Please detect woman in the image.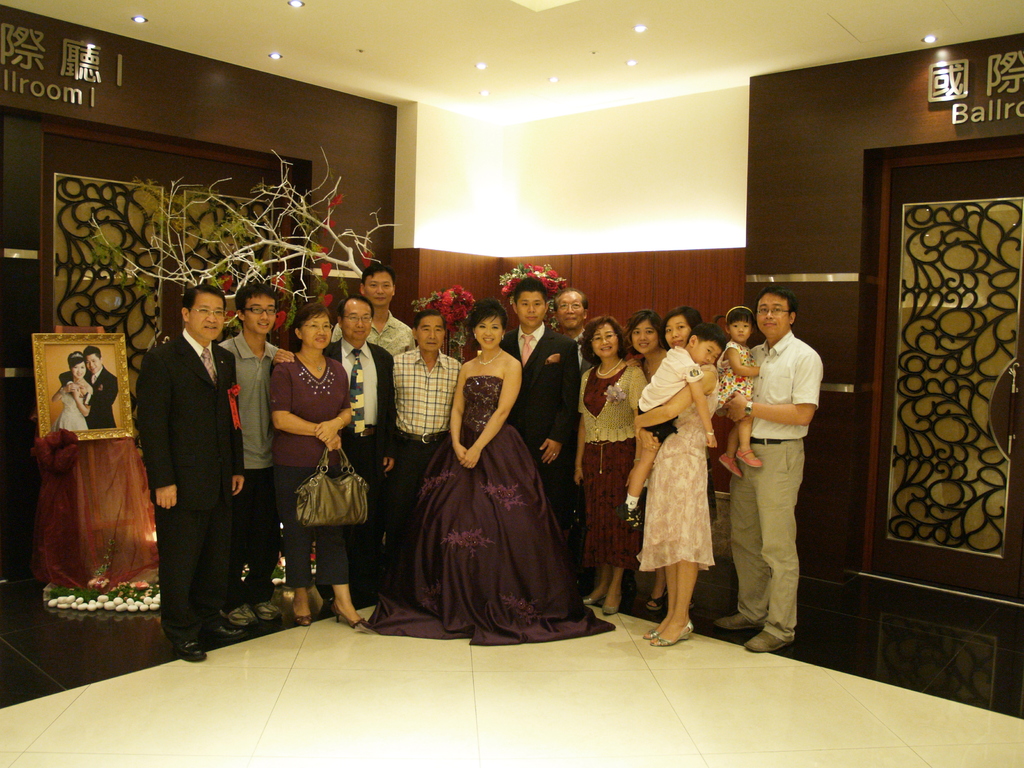
[572,309,653,610].
